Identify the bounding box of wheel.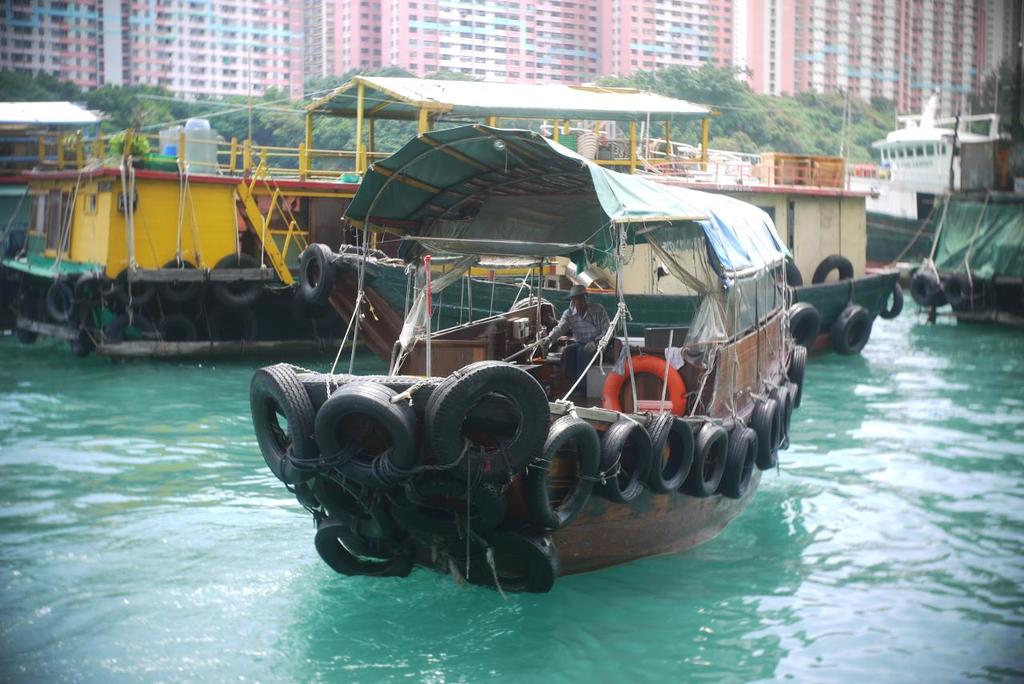
rect(426, 360, 550, 480).
